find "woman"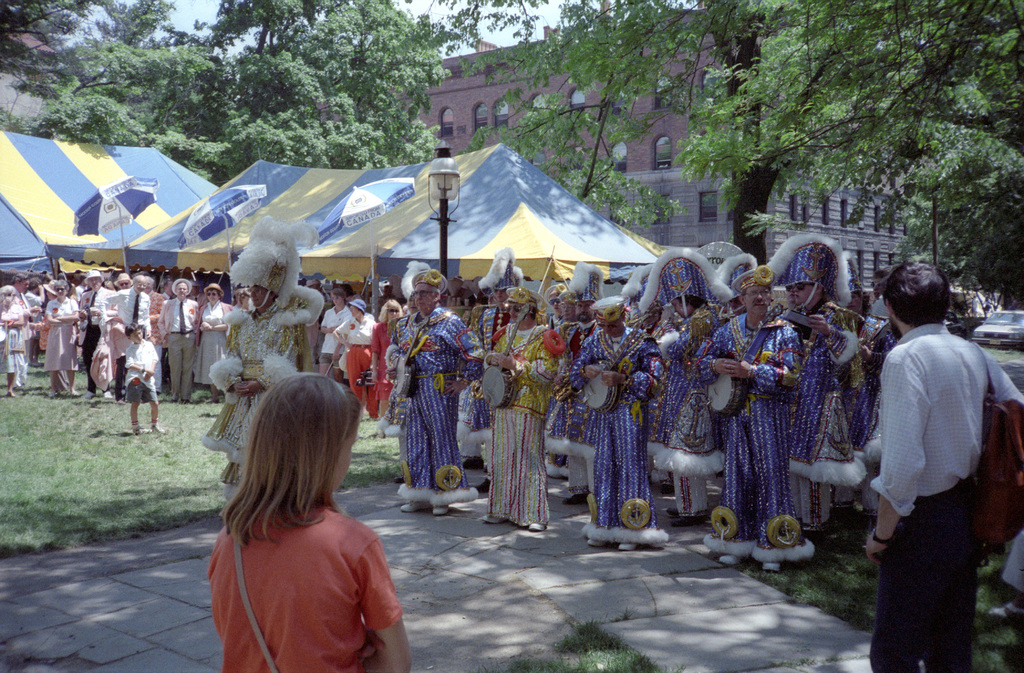
box(0, 281, 35, 396)
